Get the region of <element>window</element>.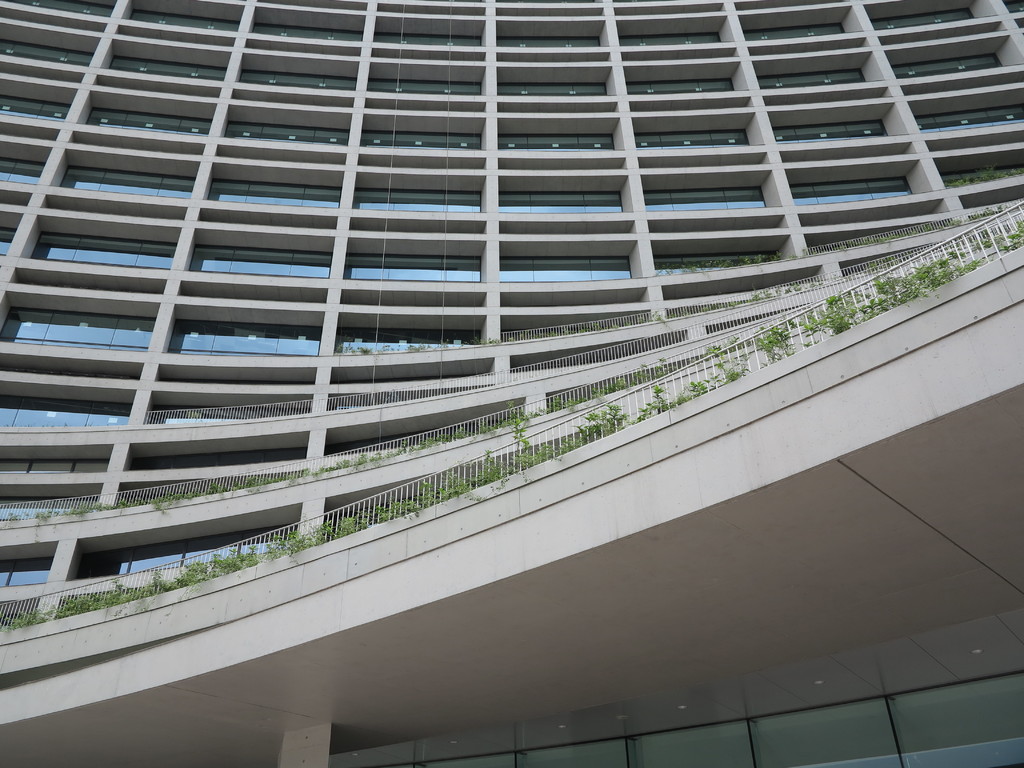
BBox(625, 73, 735, 98).
